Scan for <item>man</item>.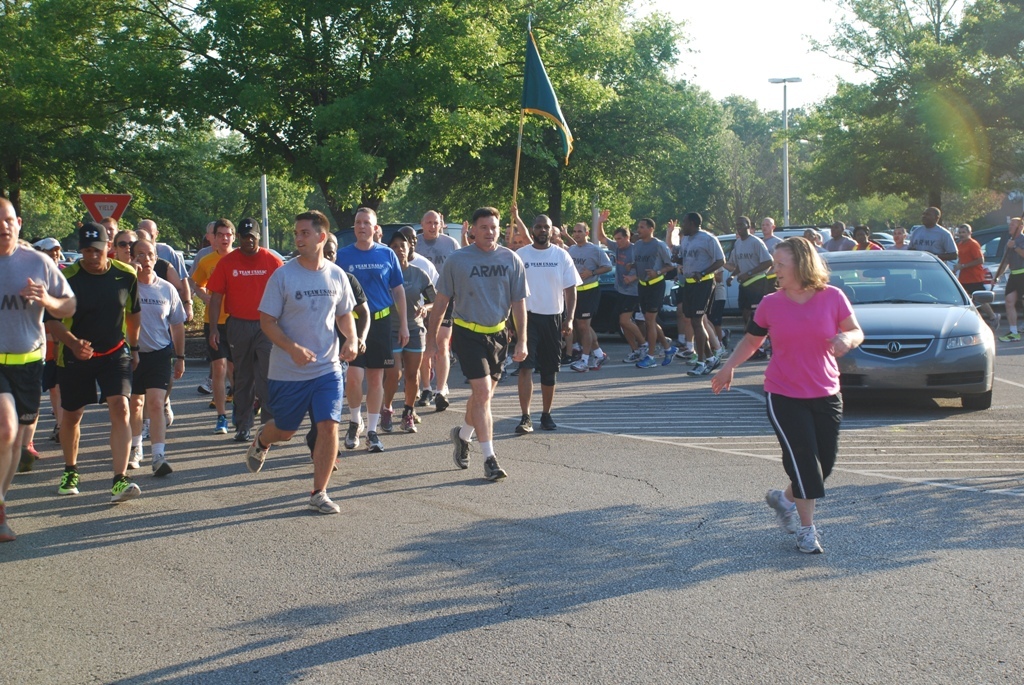
Scan result: rect(514, 214, 569, 415).
